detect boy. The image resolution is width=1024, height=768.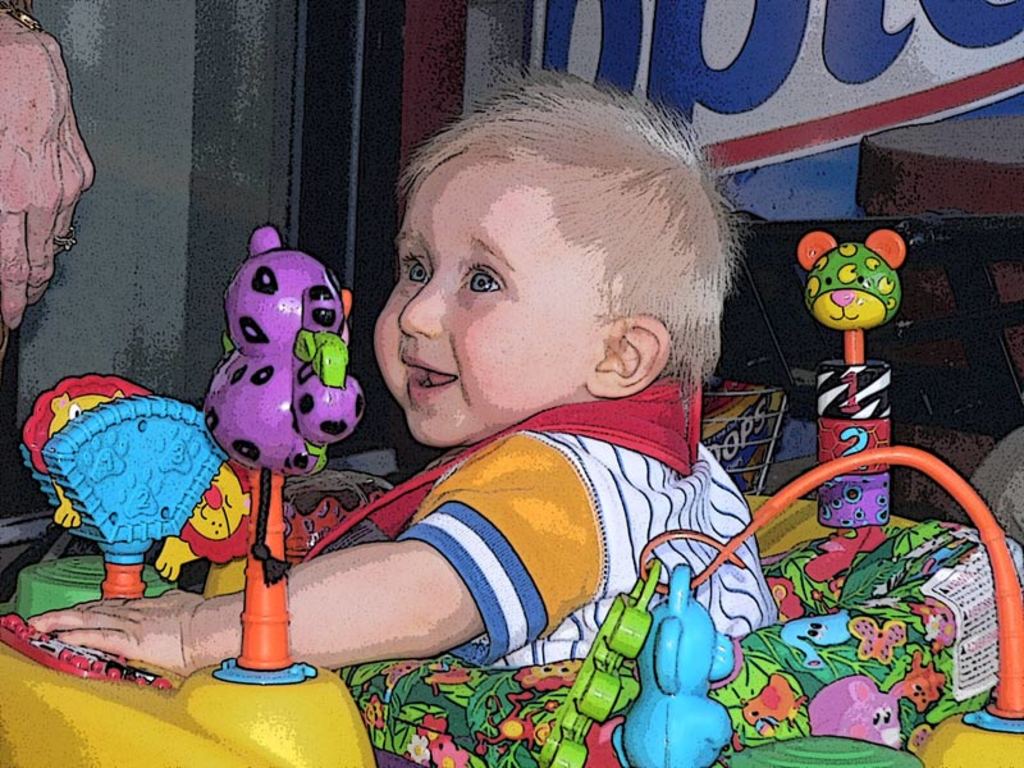
rect(24, 59, 783, 676).
